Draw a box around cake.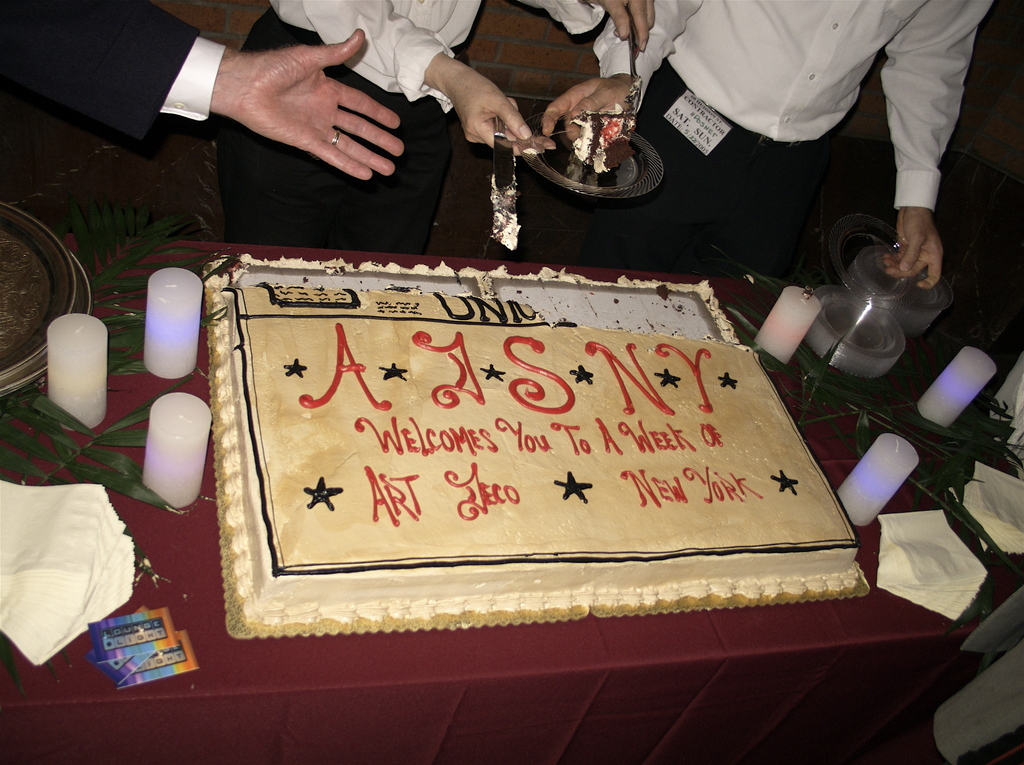
{"left": 232, "top": 282, "right": 864, "bottom": 621}.
